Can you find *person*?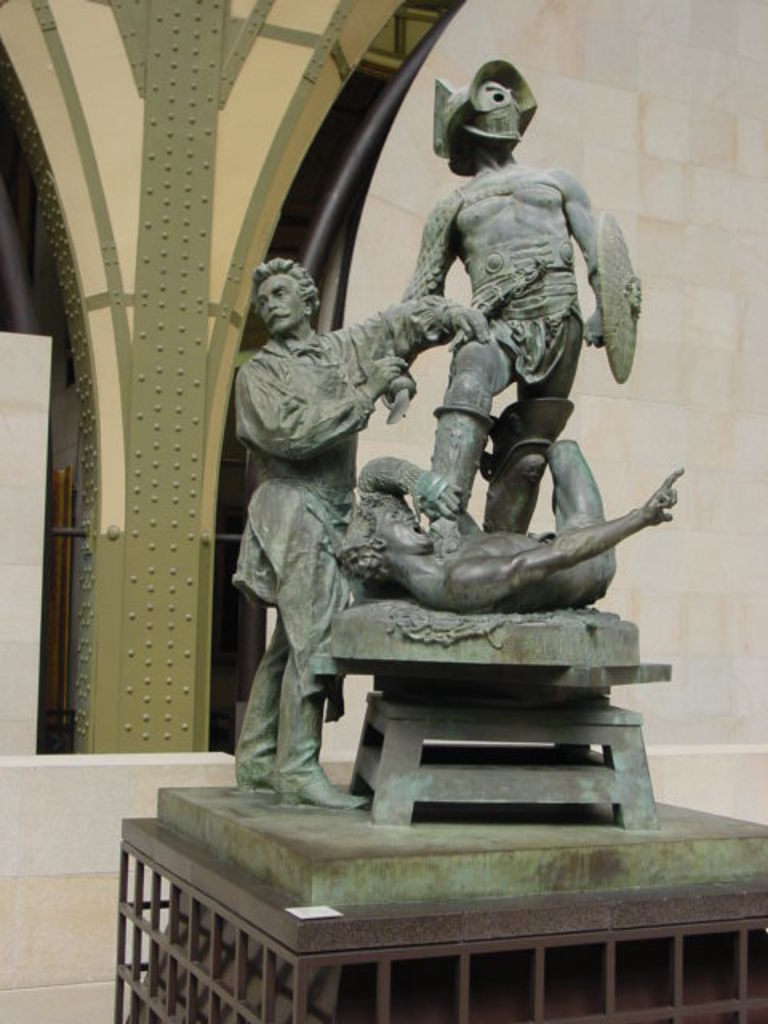
Yes, bounding box: pyautogui.locateOnScreen(376, 59, 606, 534).
